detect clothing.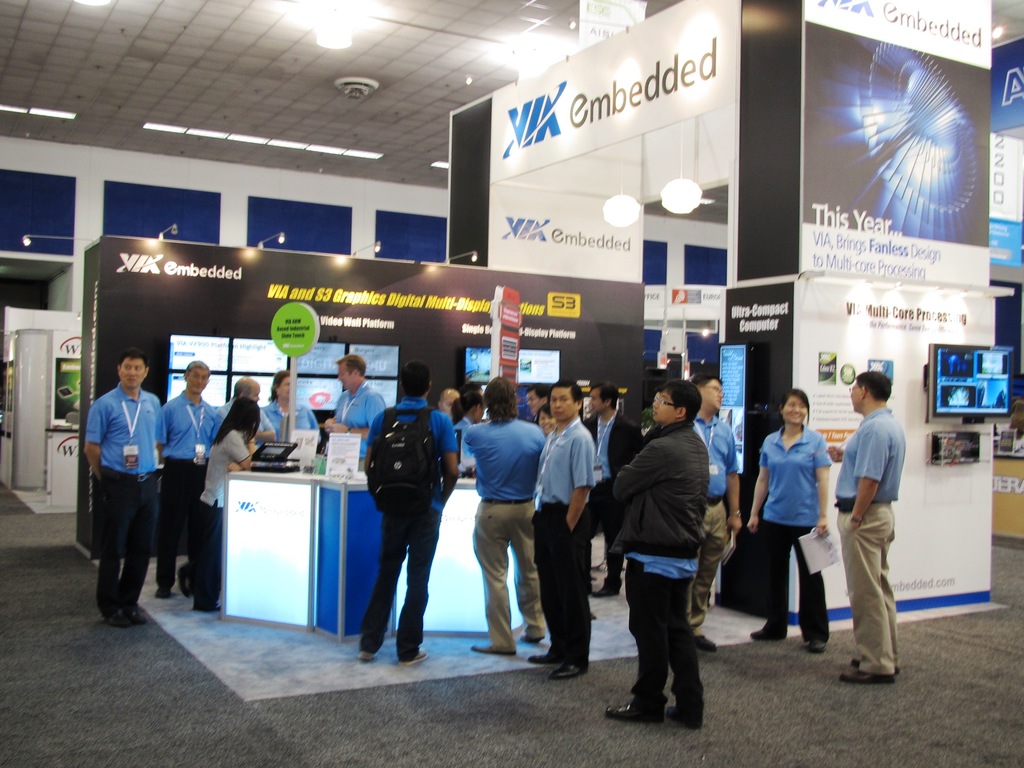
Detected at (451, 414, 476, 479).
